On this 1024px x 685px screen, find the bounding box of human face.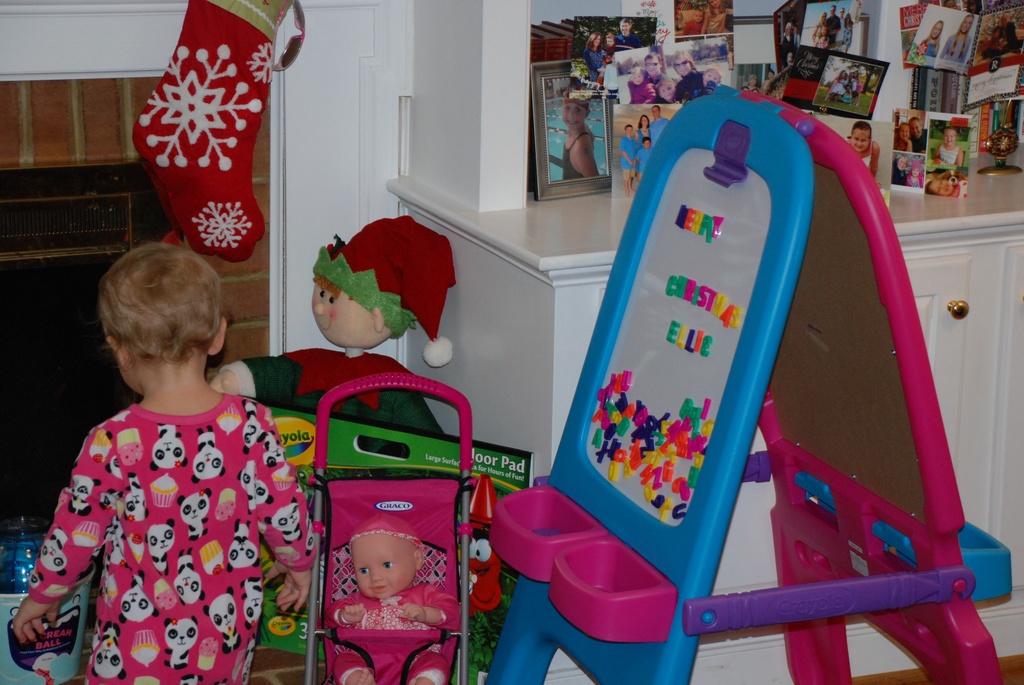
Bounding box: 621/20/630/35.
